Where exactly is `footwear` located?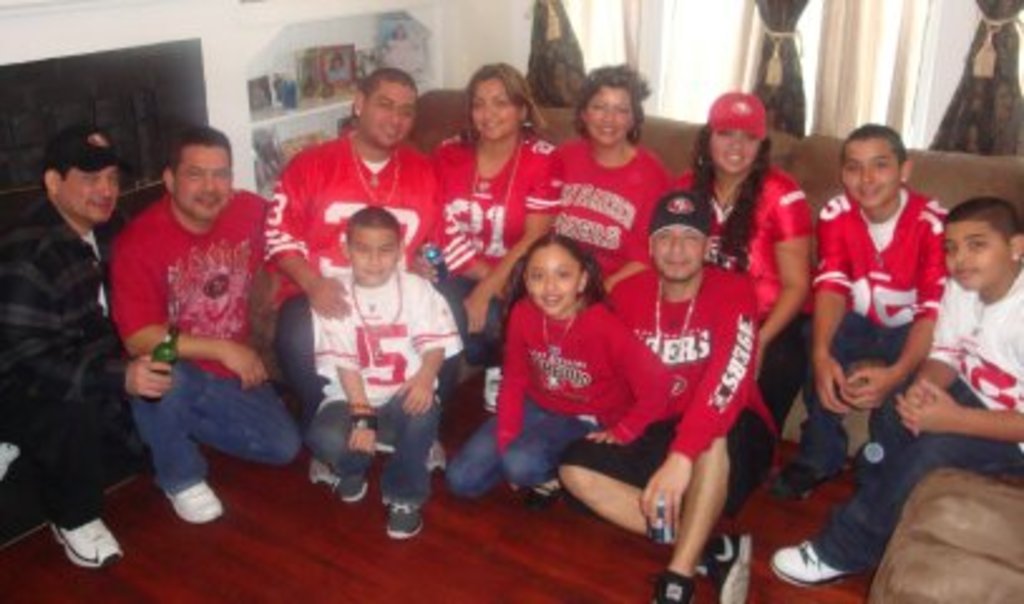
Its bounding box is l=777, t=461, r=833, b=493.
